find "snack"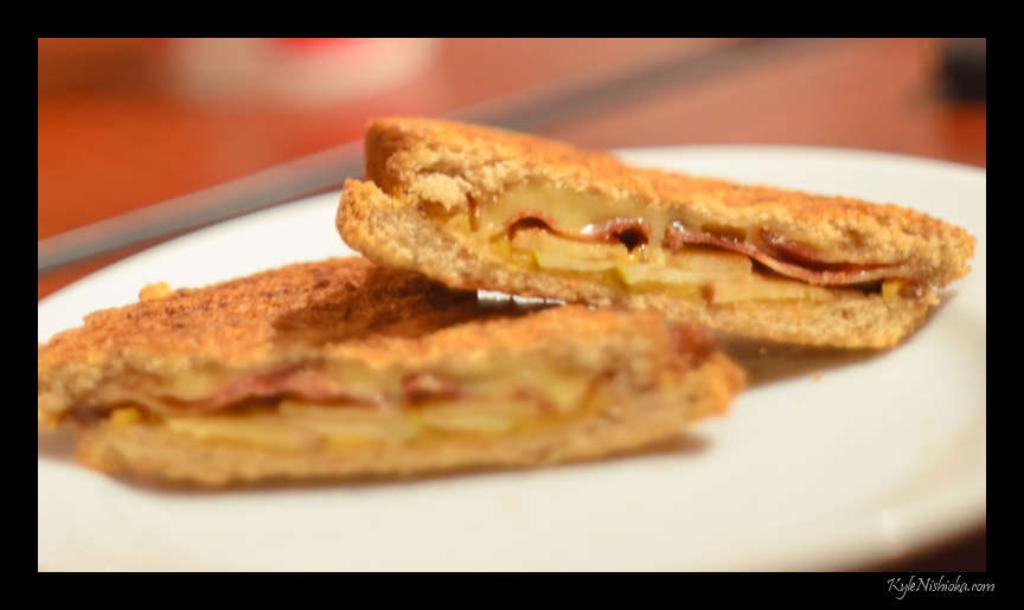
bbox(38, 257, 744, 484)
